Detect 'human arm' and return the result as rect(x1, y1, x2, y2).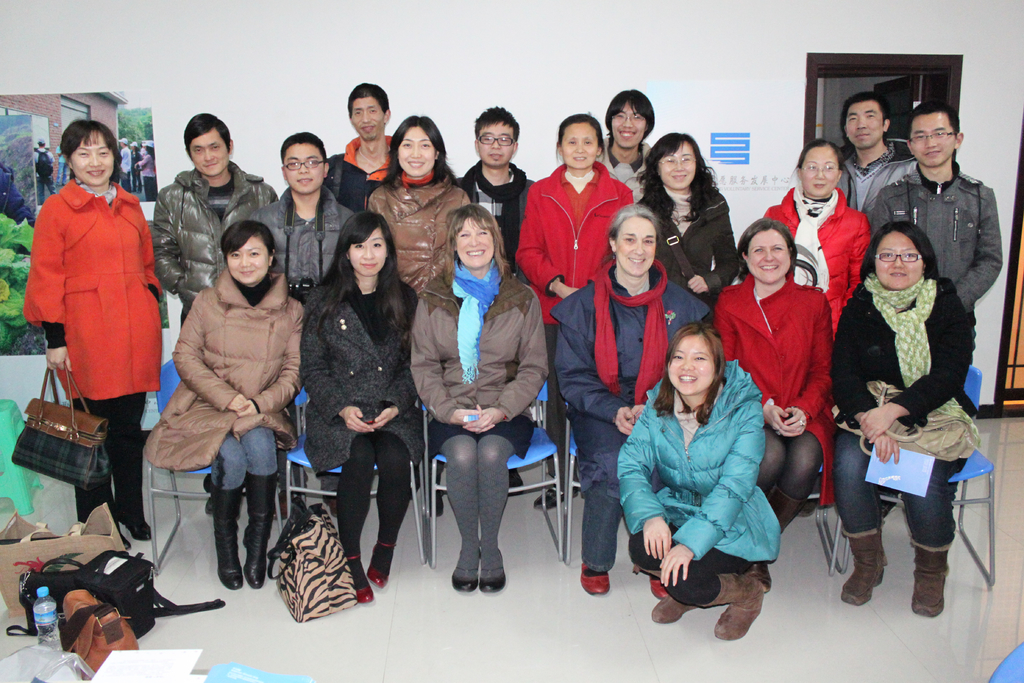
rect(683, 211, 739, 293).
